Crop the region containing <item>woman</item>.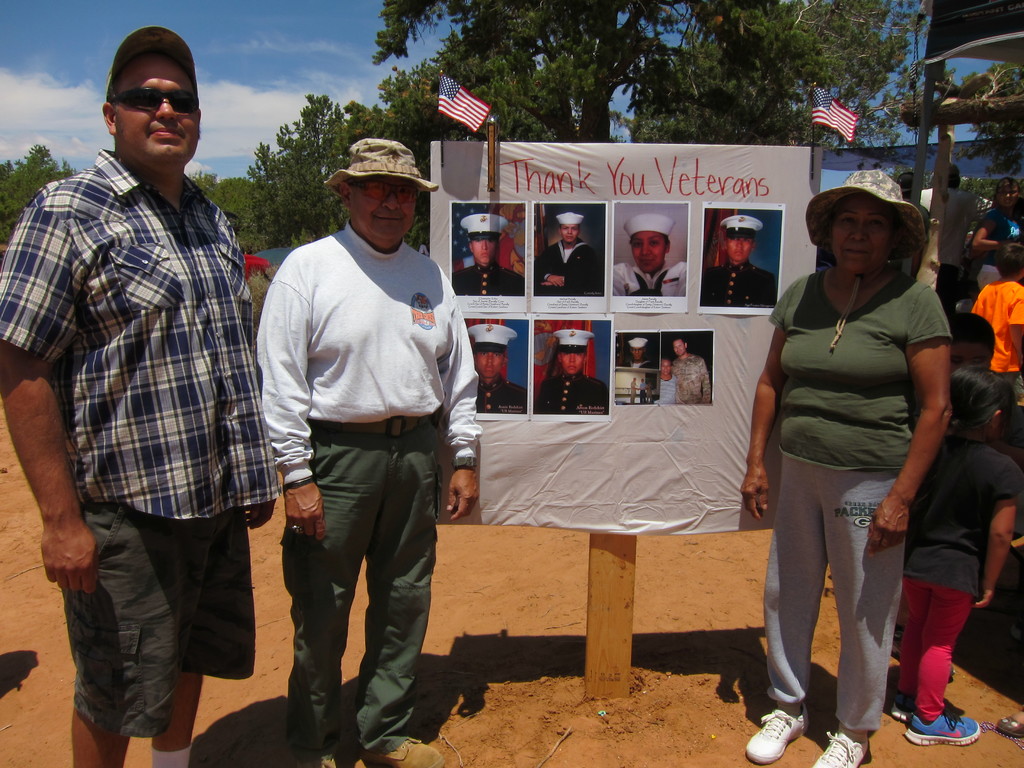
Crop region: rect(748, 169, 973, 745).
